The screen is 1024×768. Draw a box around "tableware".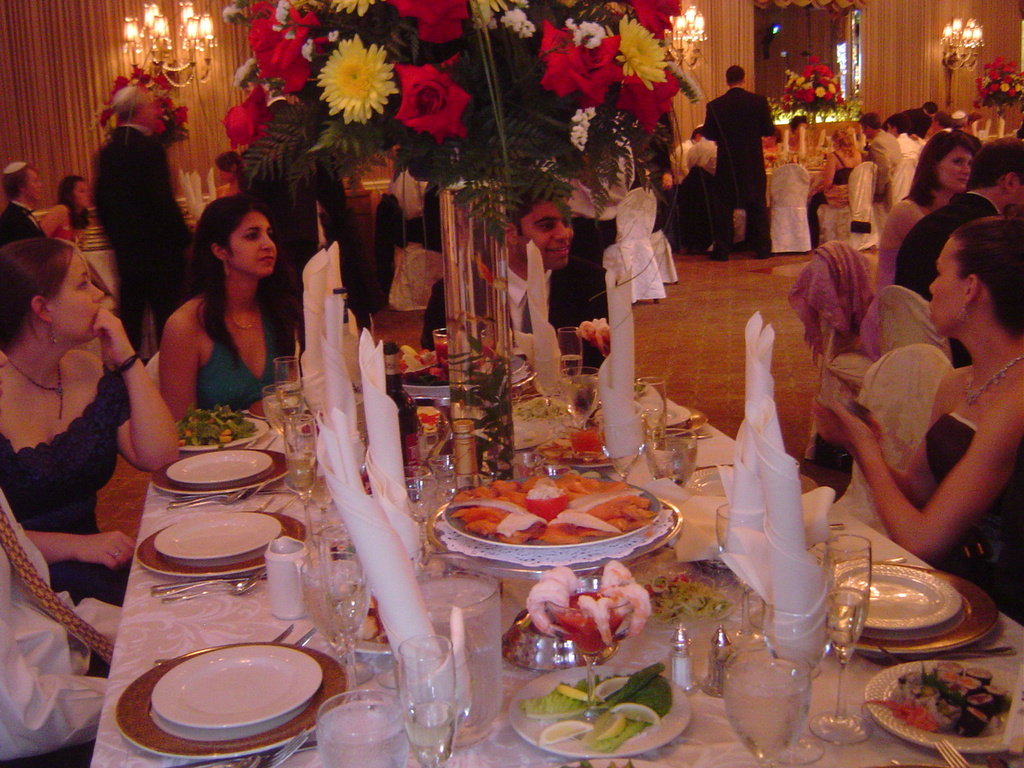
(823,557,999,655).
